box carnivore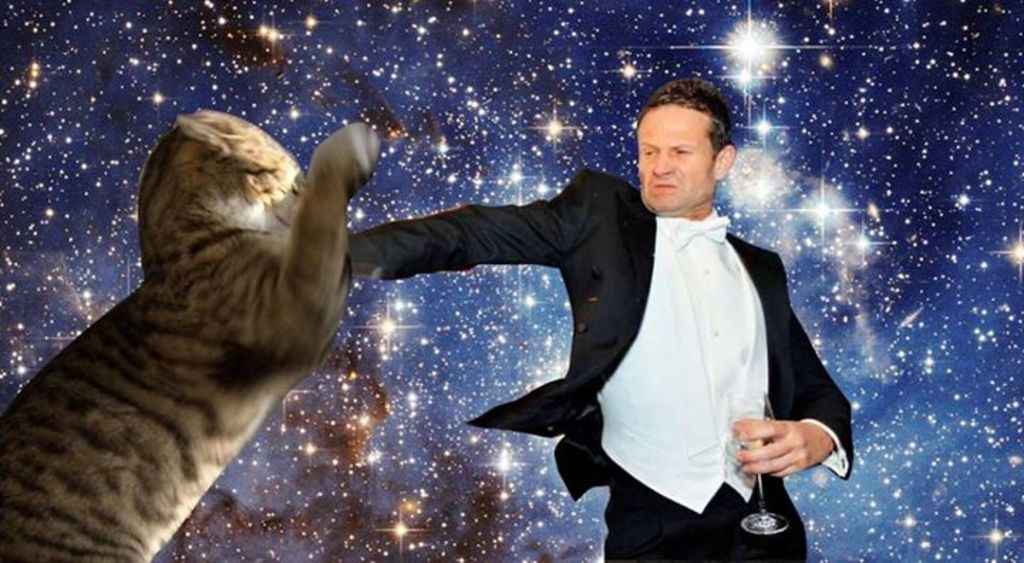
[351,75,853,562]
